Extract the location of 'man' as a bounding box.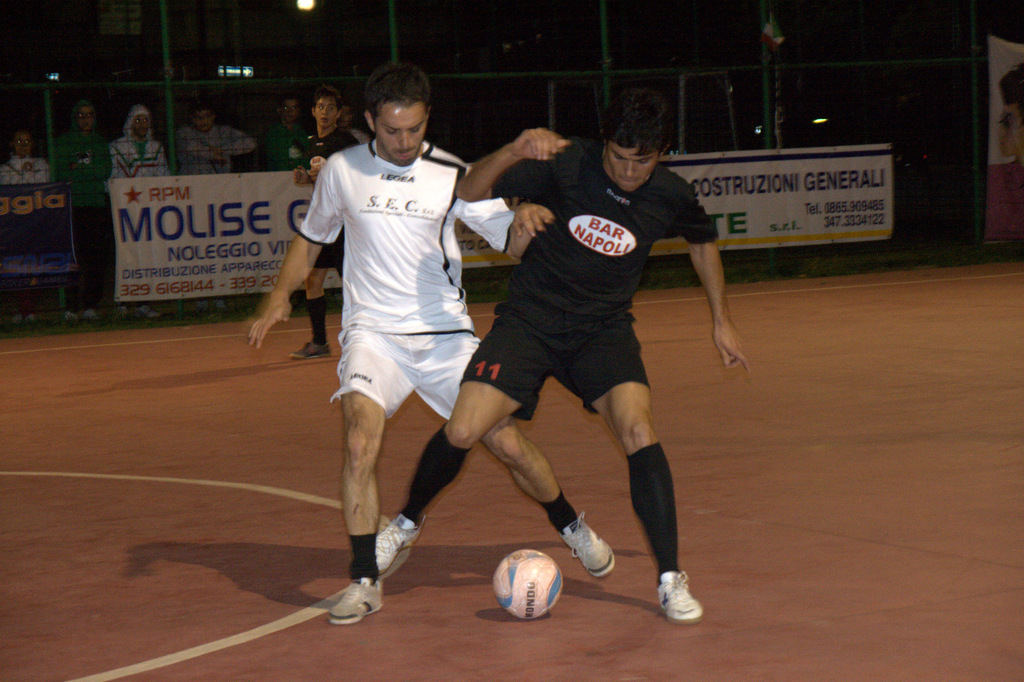
282 89 360 359.
